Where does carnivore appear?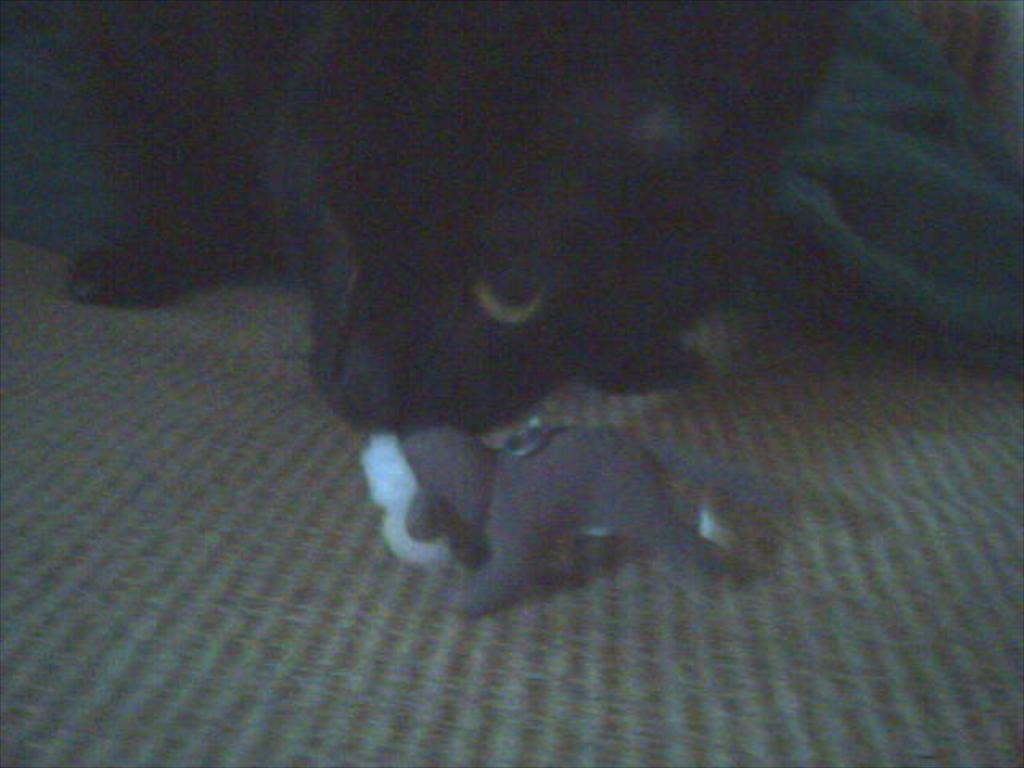
Appears at 50,0,845,410.
